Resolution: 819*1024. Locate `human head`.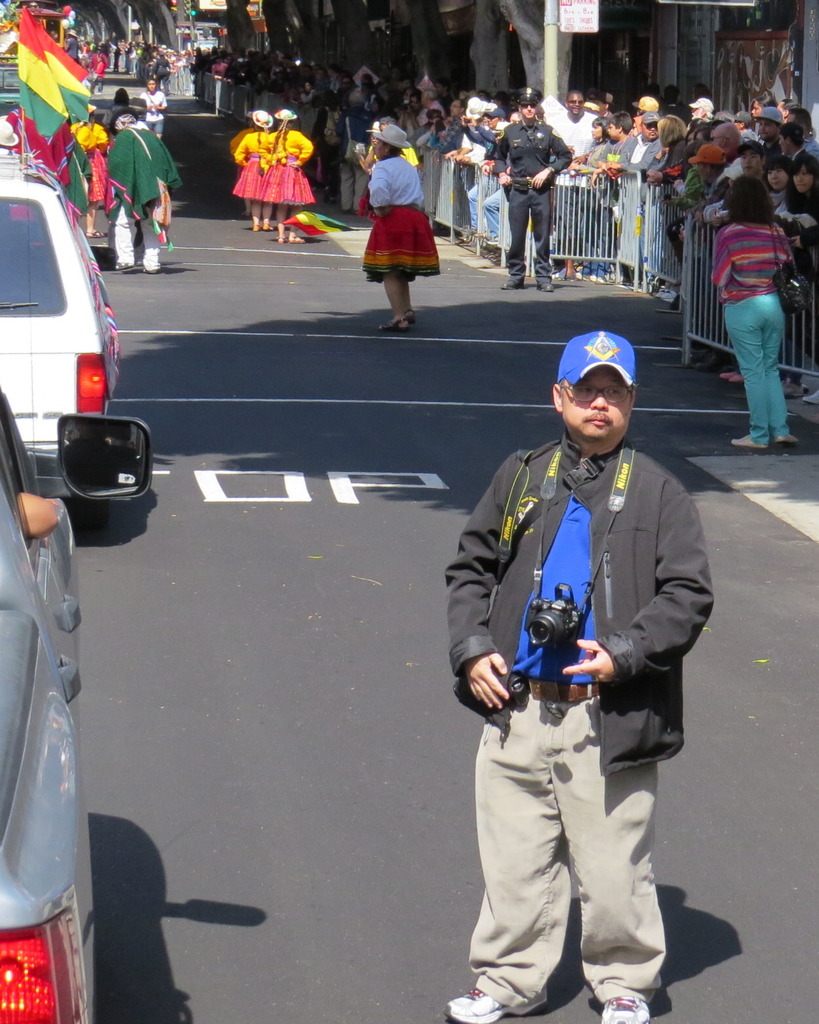
region(371, 127, 406, 161).
